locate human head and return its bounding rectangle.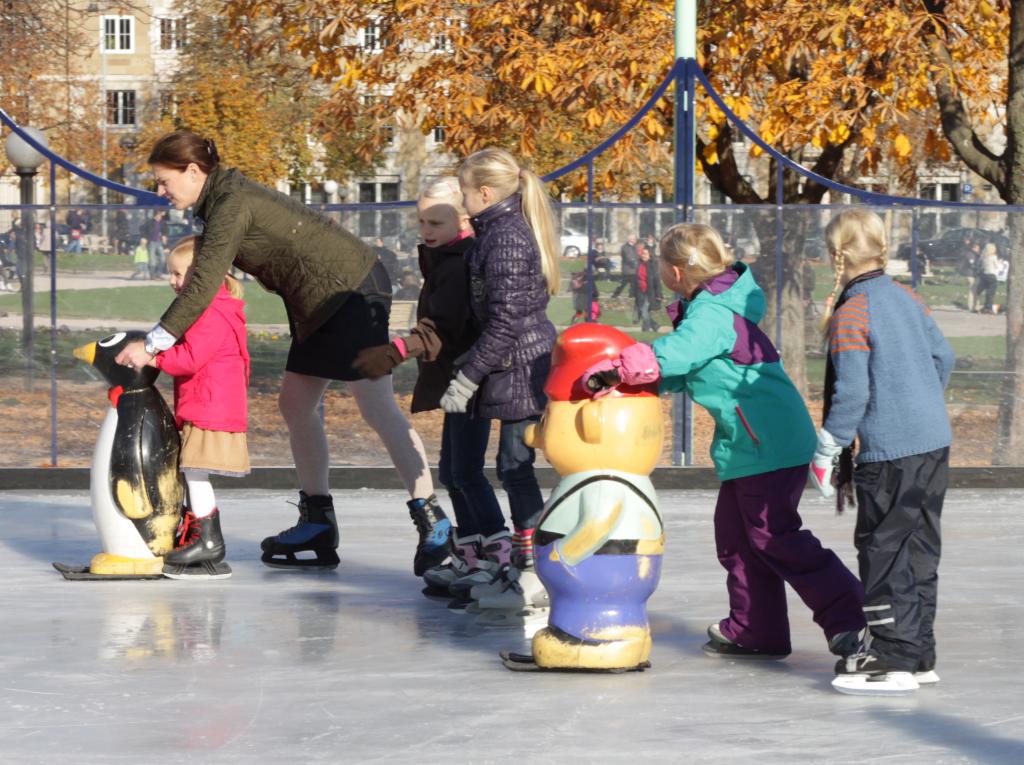
<box>166,234,227,289</box>.
